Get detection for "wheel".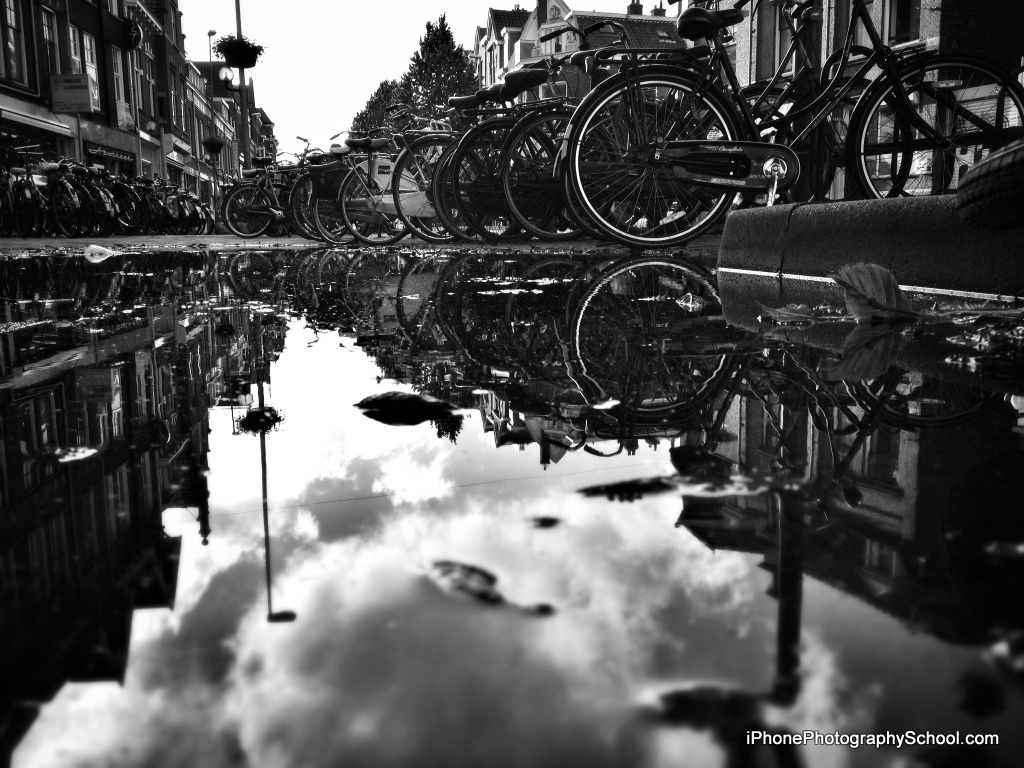
Detection: x1=500, y1=100, x2=616, y2=237.
